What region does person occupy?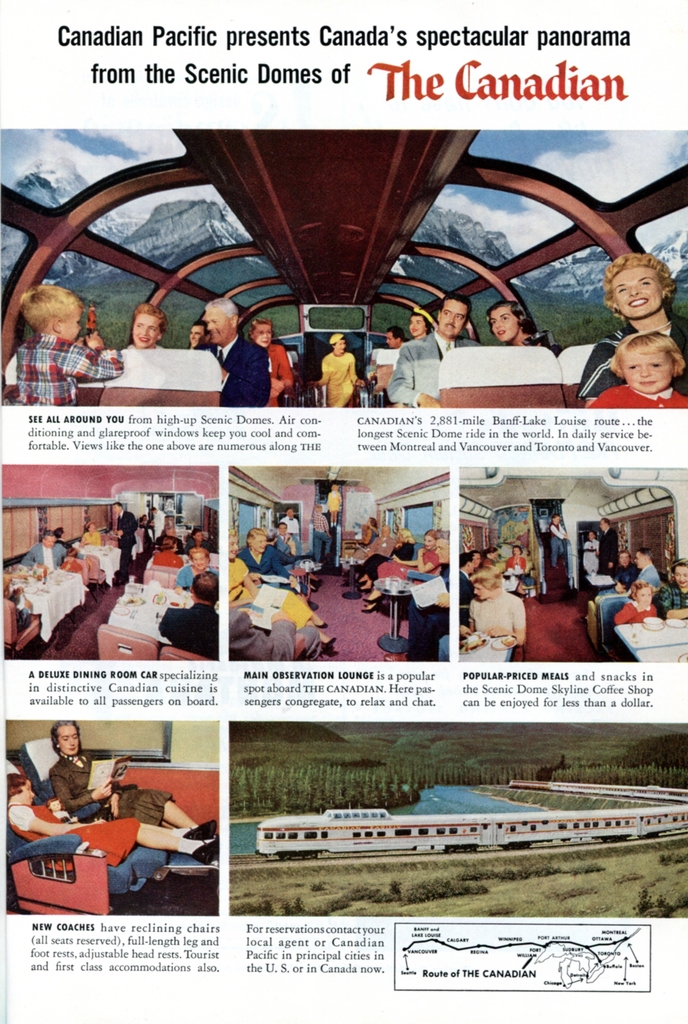
locate(108, 500, 136, 579).
